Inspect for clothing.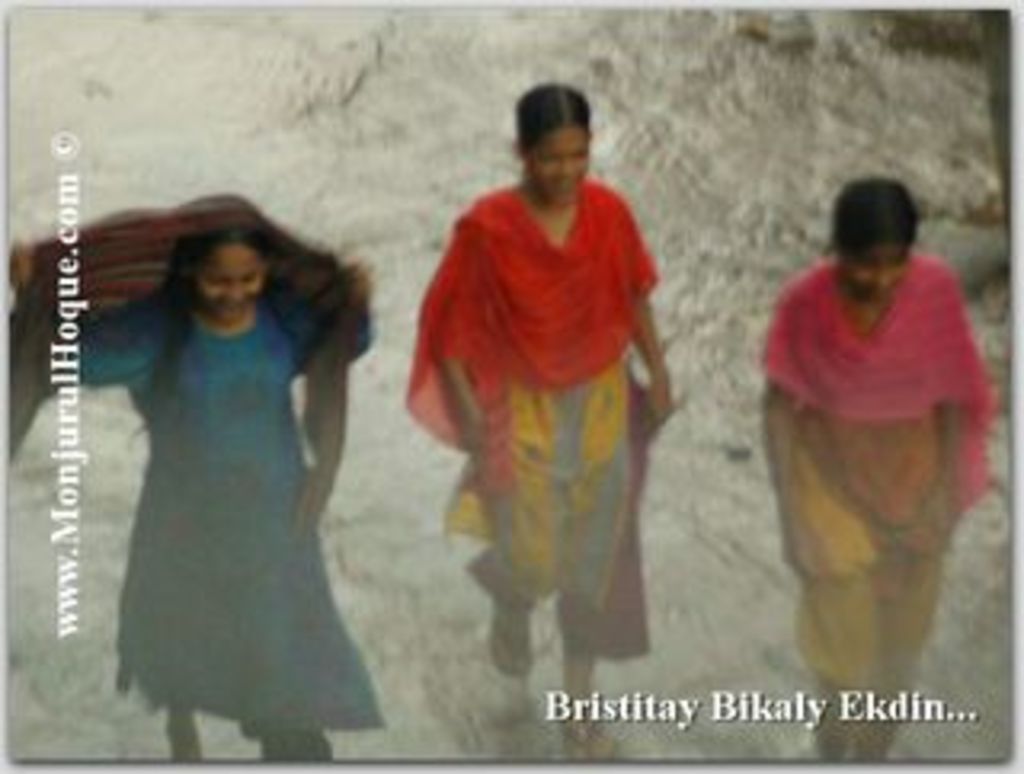
Inspection: select_region(397, 182, 669, 672).
